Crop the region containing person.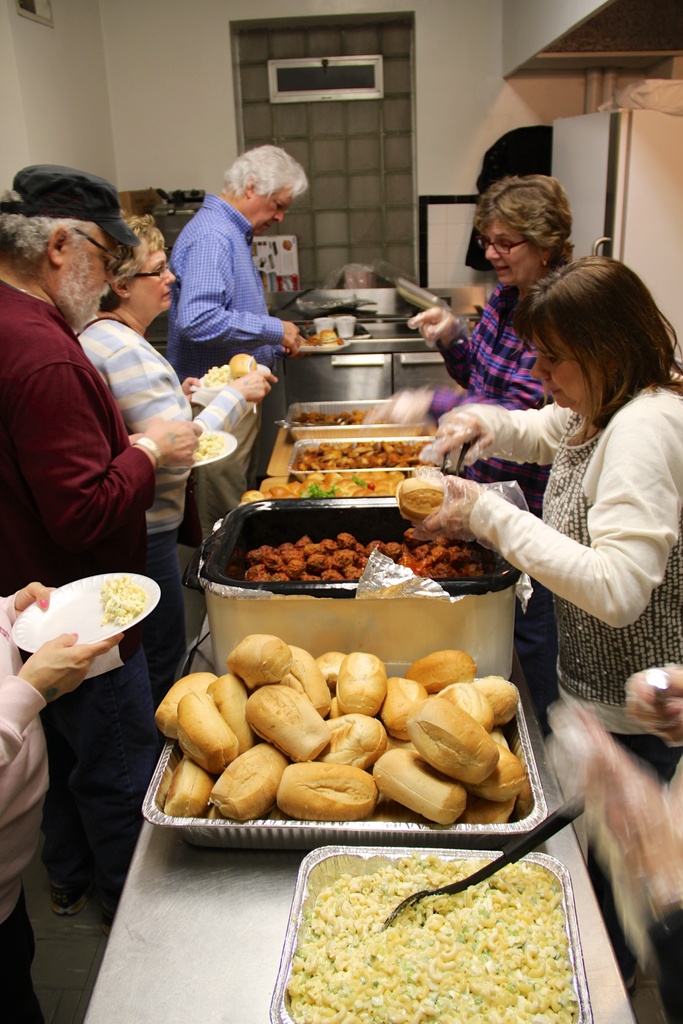
Crop region: 406,176,593,468.
